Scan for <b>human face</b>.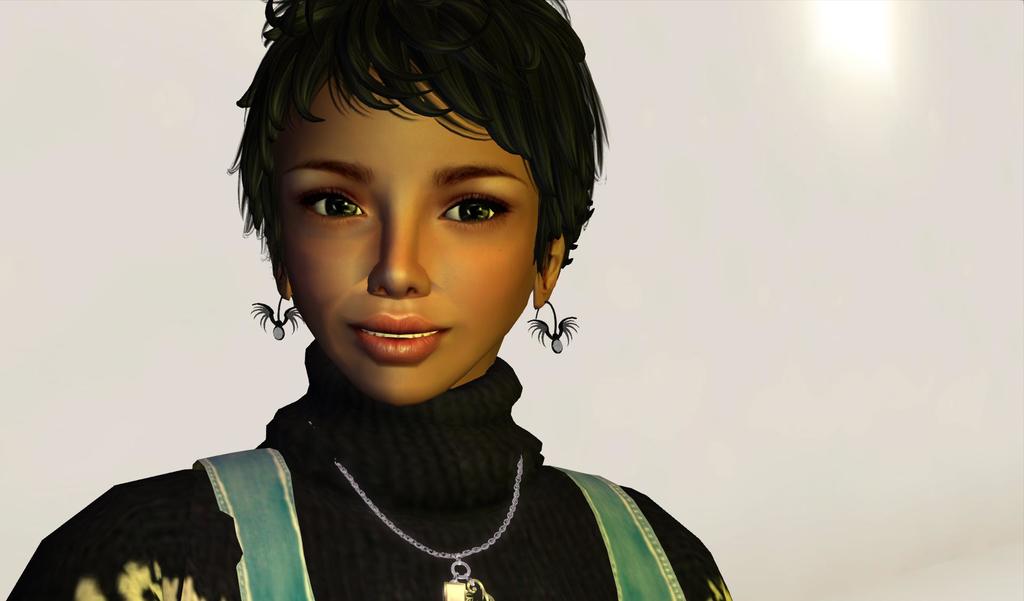
Scan result: <box>276,55,541,400</box>.
